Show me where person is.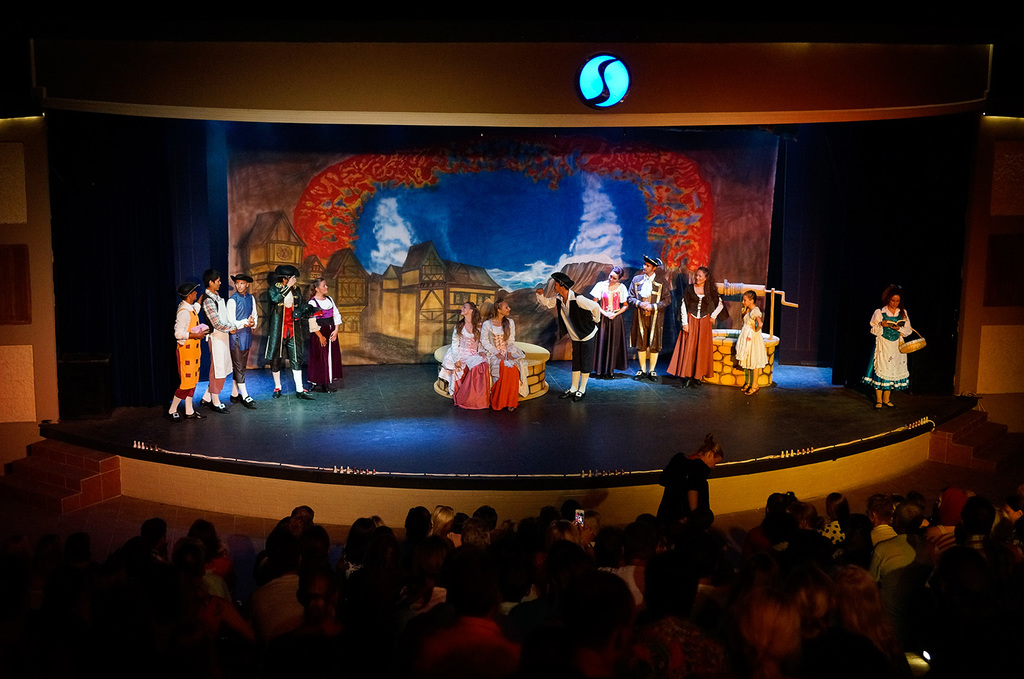
person is at l=629, t=253, r=673, b=383.
